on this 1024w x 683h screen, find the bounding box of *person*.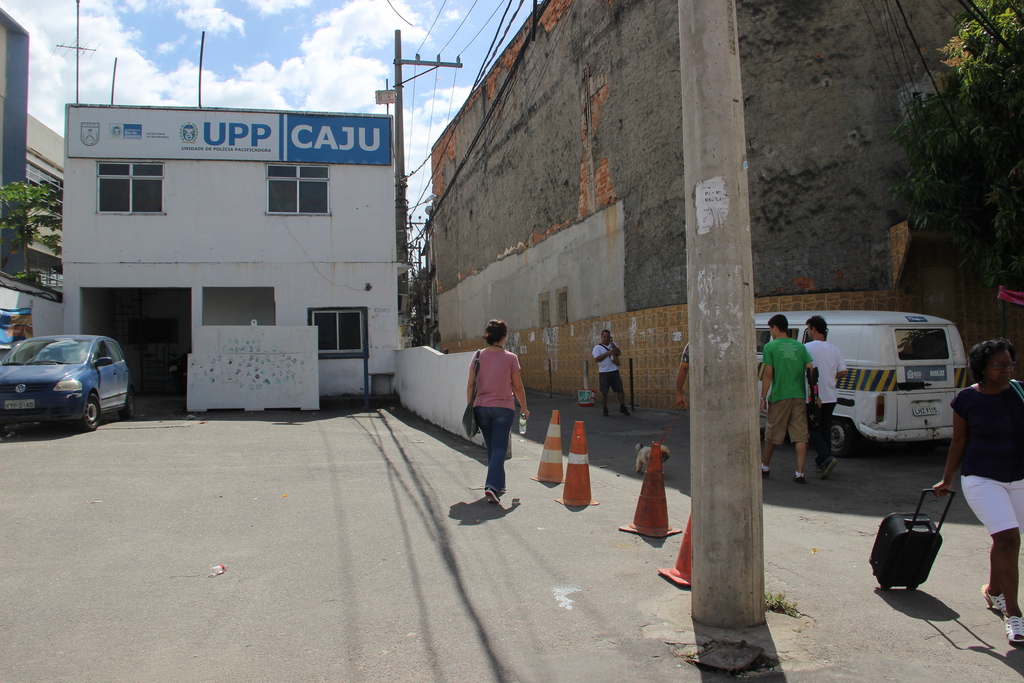
Bounding box: x1=593, y1=330, x2=636, y2=415.
